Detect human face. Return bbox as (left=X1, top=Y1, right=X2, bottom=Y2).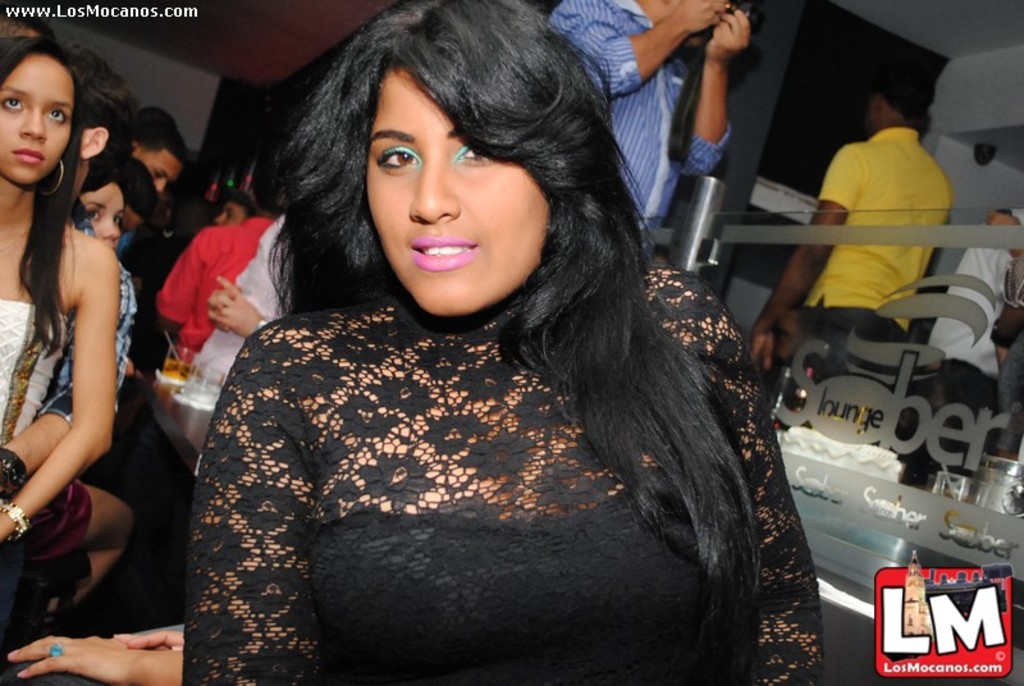
(left=0, top=58, right=70, bottom=182).
